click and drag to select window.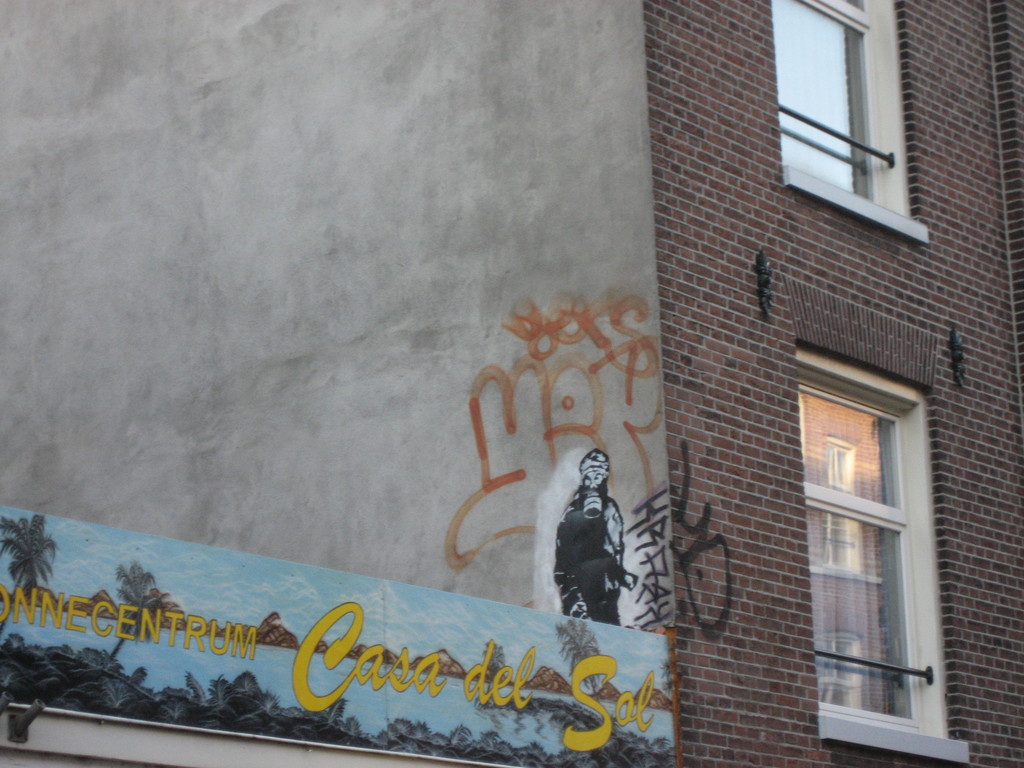
Selection: x1=799 y1=326 x2=947 y2=733.
